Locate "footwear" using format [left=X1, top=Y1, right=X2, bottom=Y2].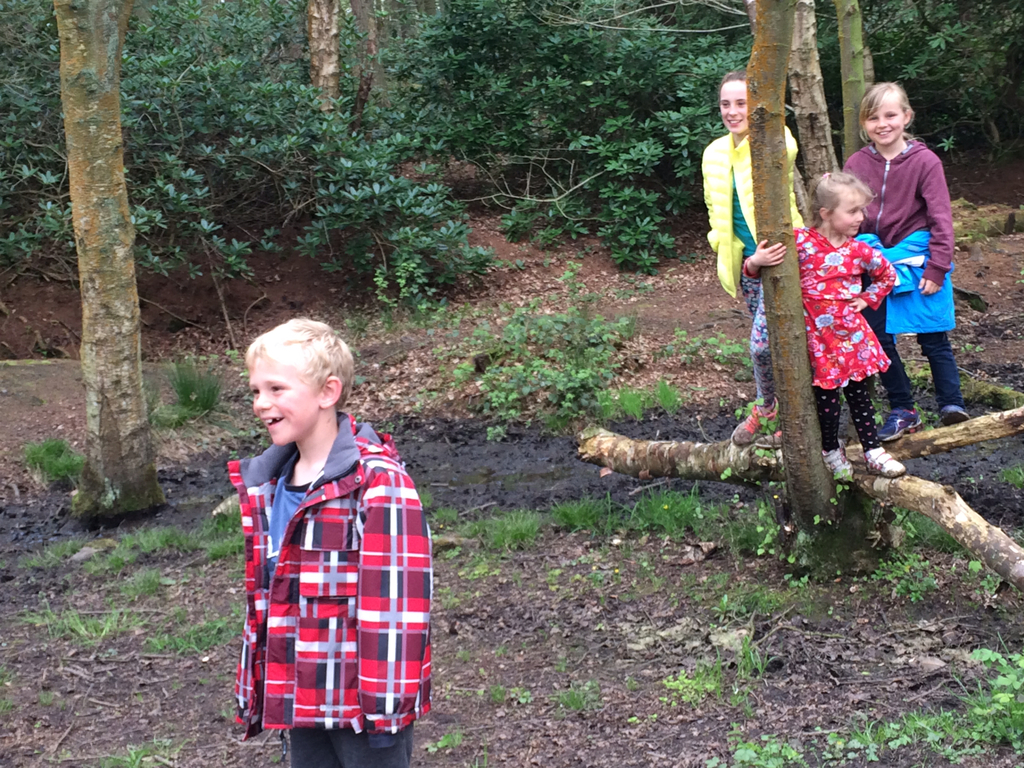
[left=733, top=399, right=777, bottom=446].
